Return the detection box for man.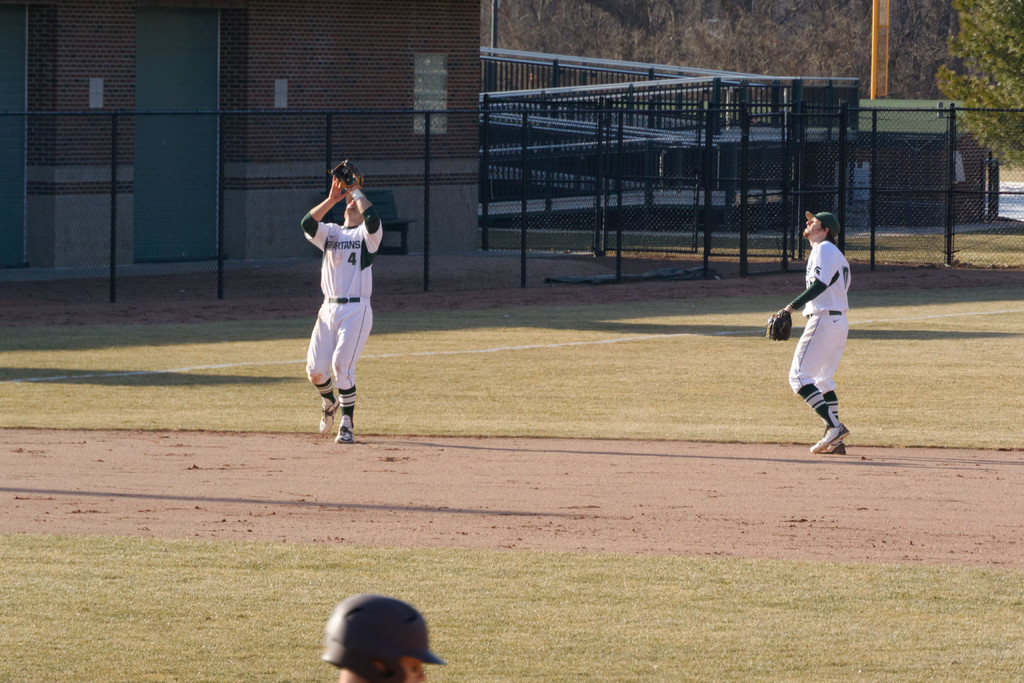
left=782, top=209, right=862, bottom=452.
